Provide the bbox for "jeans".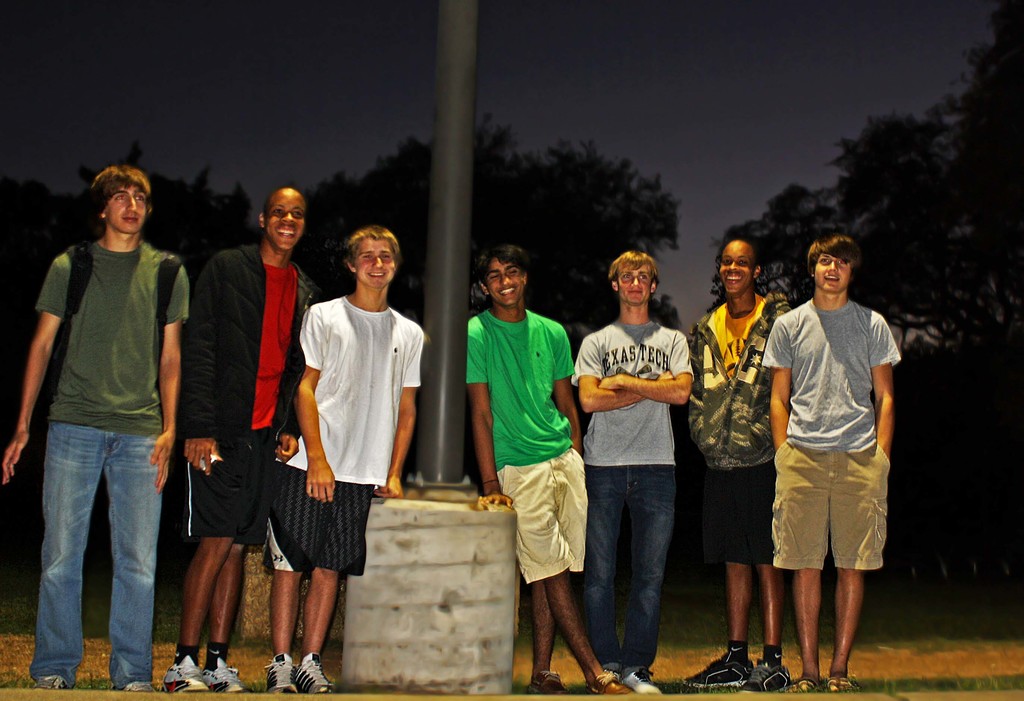
29, 419, 158, 700.
